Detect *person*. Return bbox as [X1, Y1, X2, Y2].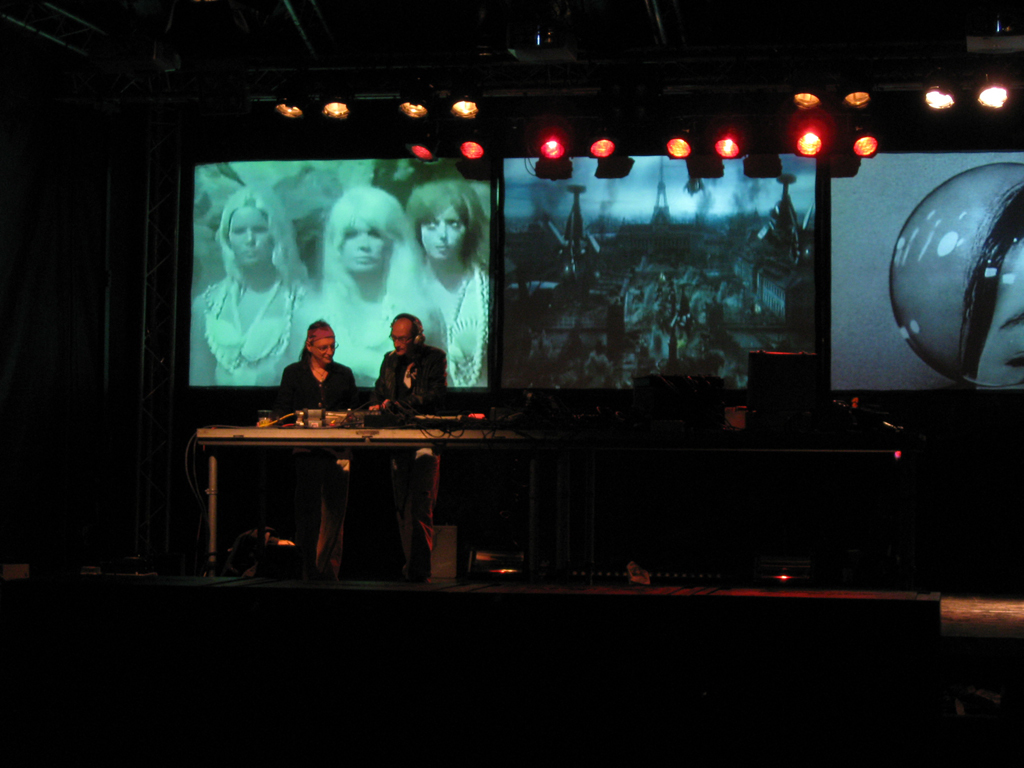
[390, 183, 496, 388].
